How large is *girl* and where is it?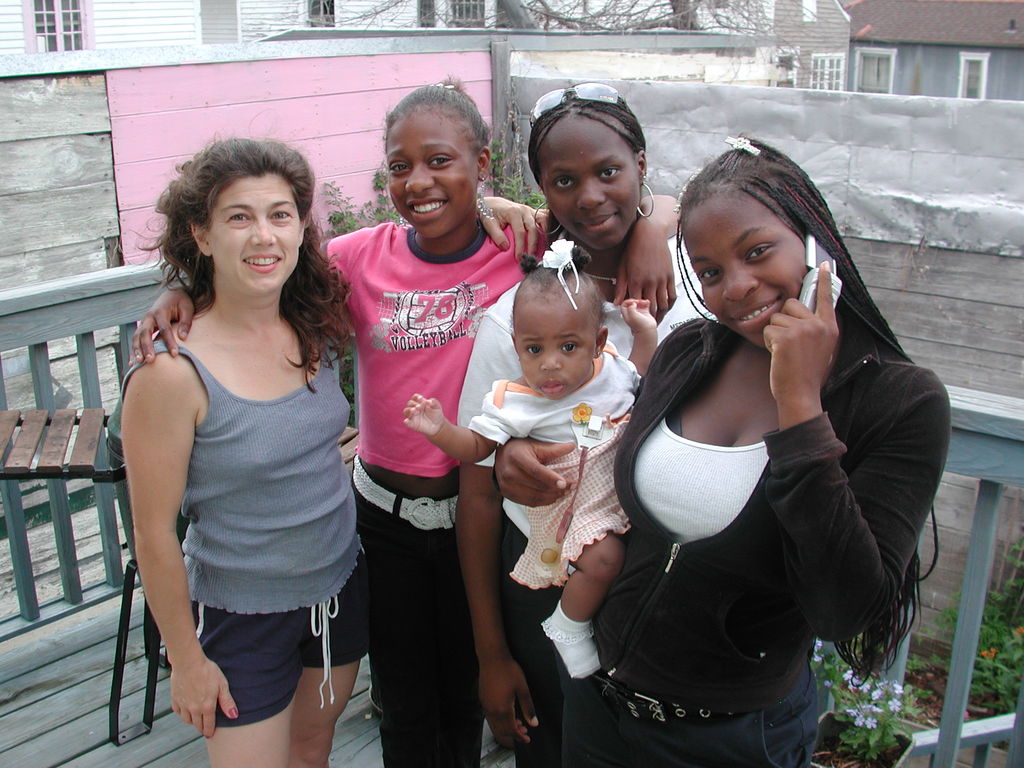
Bounding box: bbox=[408, 234, 662, 680].
